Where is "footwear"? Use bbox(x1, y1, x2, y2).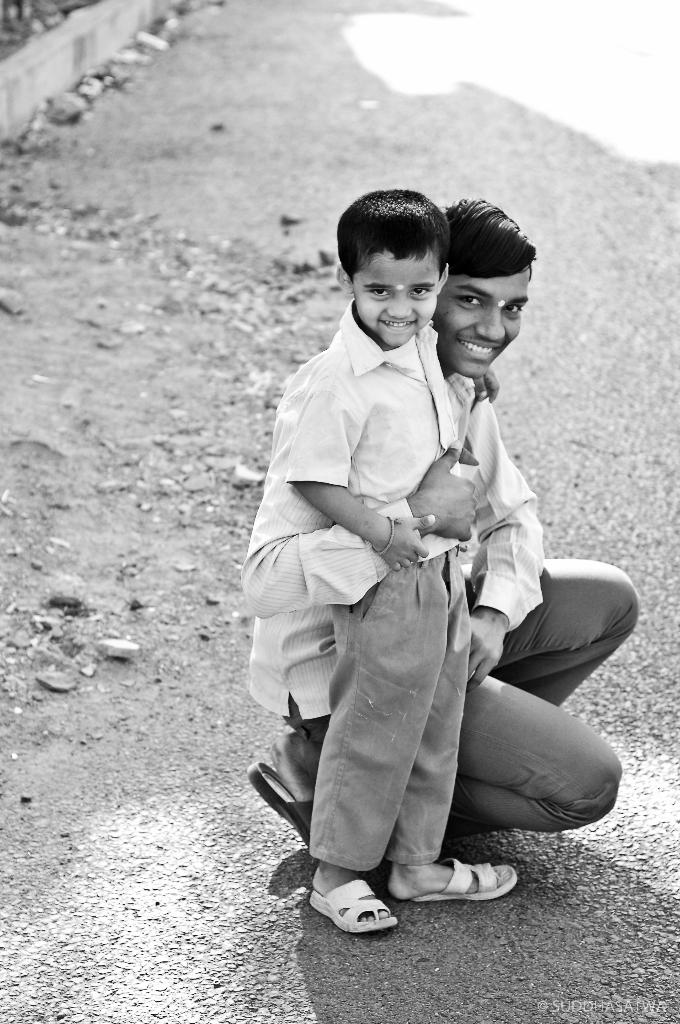
bbox(413, 861, 528, 903).
